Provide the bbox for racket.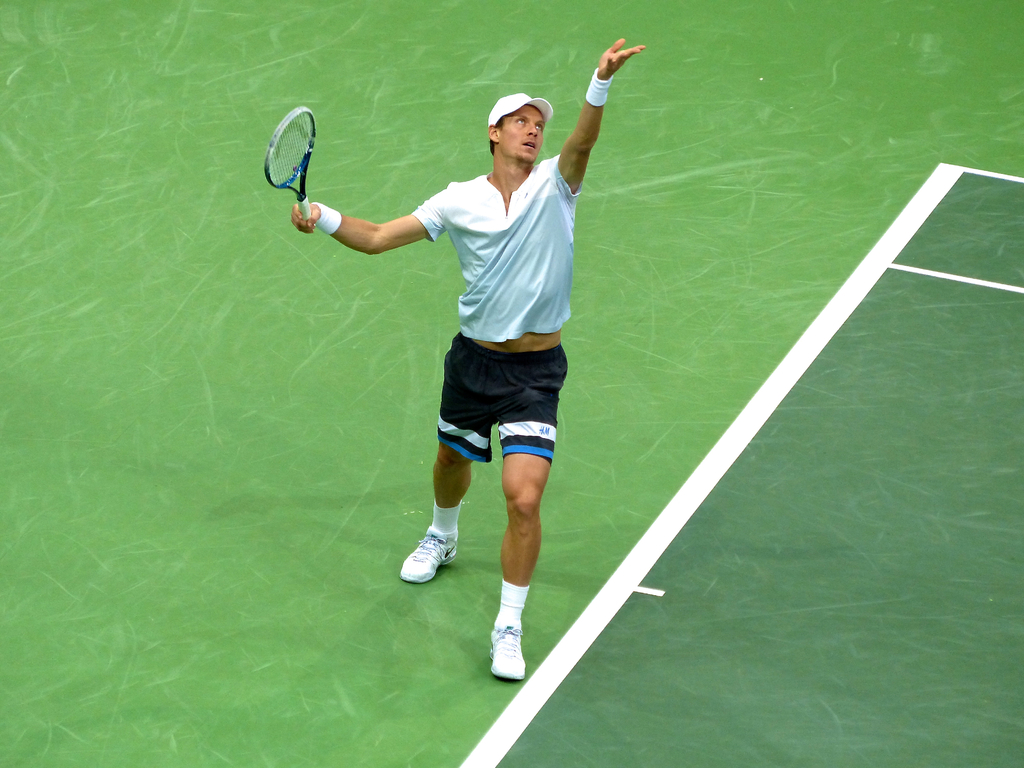
{"left": 264, "top": 104, "right": 323, "bottom": 234}.
